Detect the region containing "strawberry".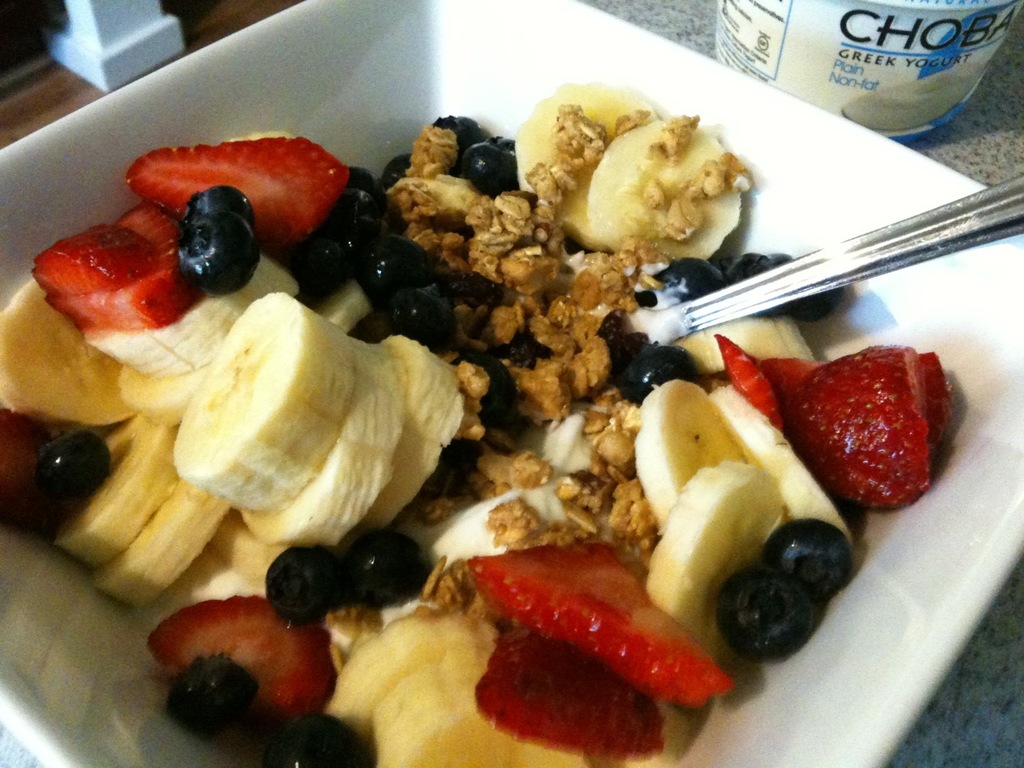
(left=710, top=324, right=819, bottom=430).
